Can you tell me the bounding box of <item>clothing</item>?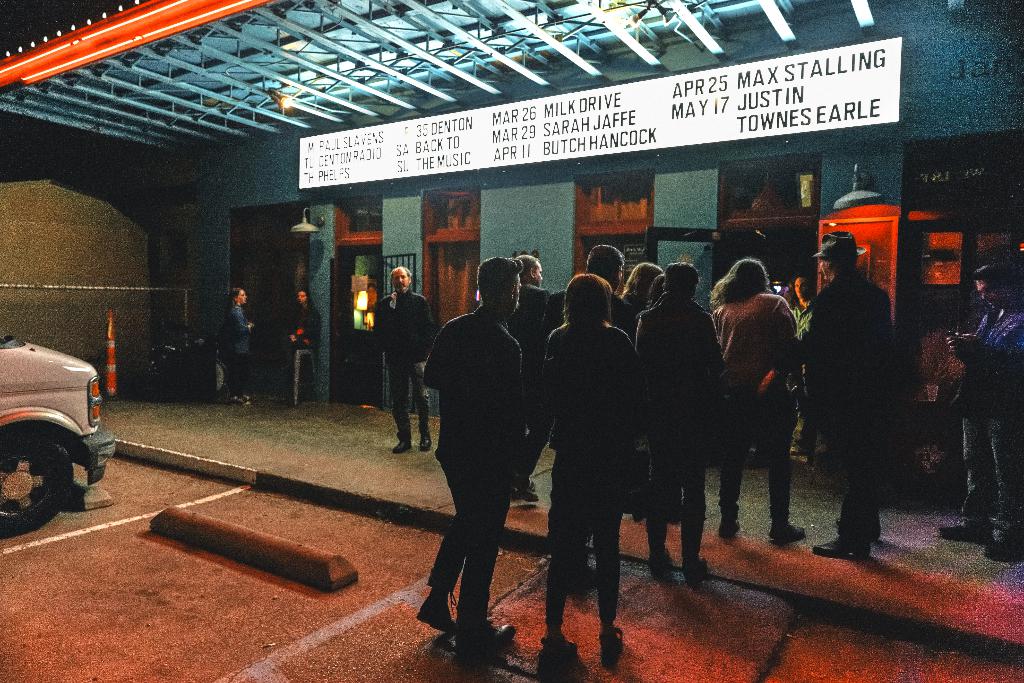
detection(228, 309, 250, 356).
